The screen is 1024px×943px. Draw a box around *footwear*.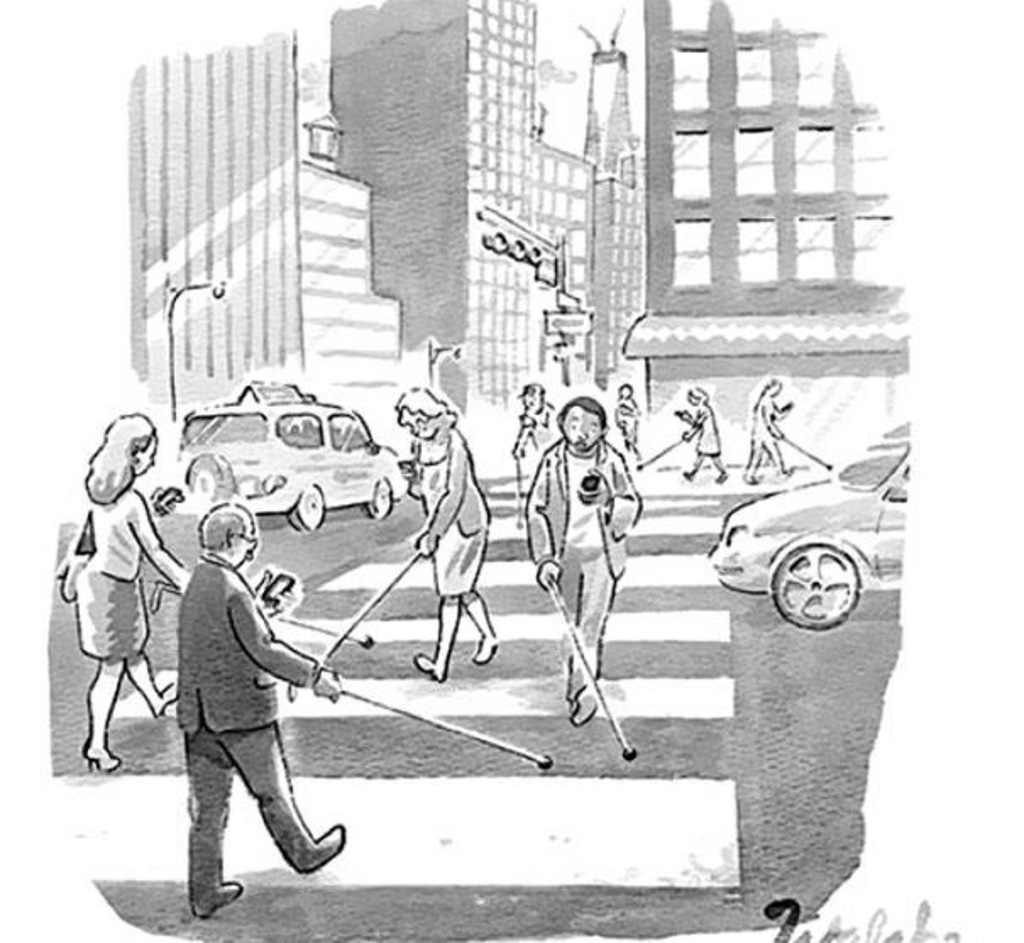
[684,471,689,483].
